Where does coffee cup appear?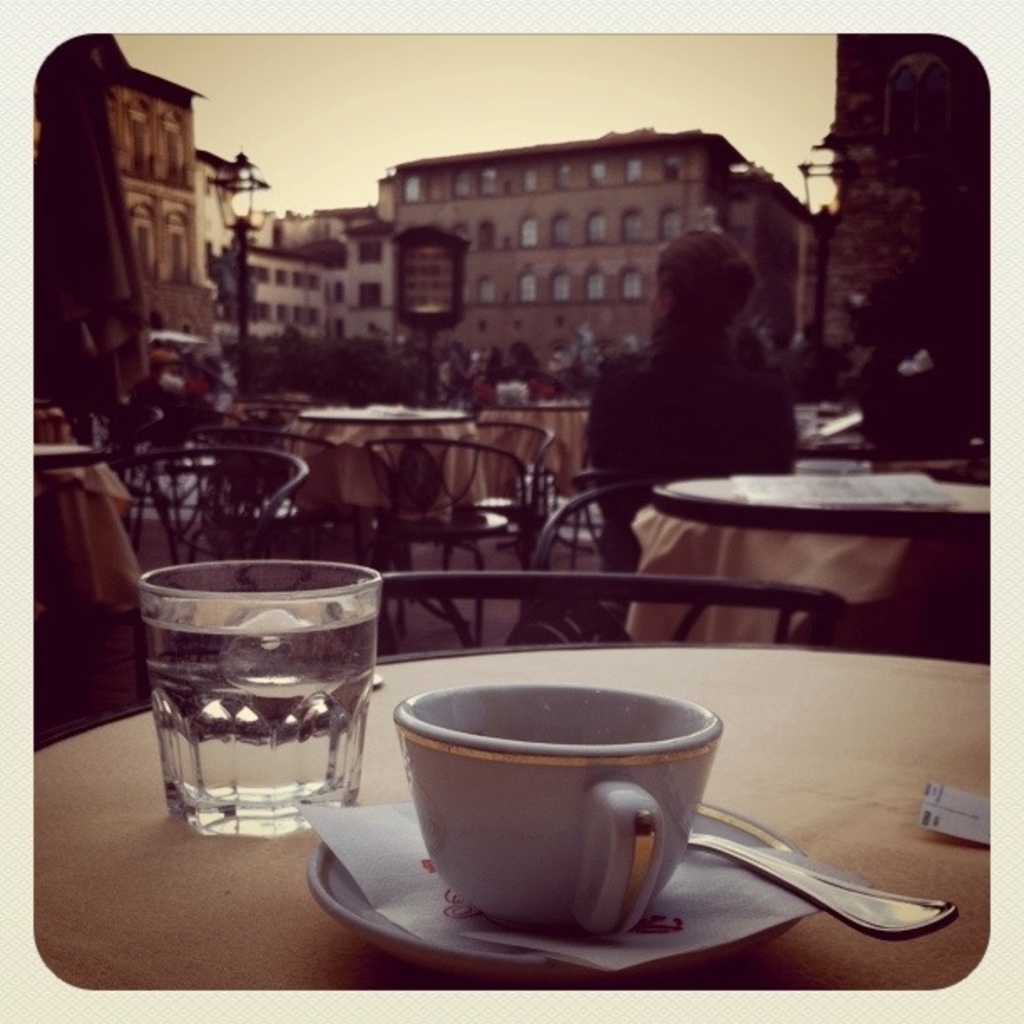
Appears at {"x1": 397, "y1": 679, "x2": 724, "y2": 939}.
